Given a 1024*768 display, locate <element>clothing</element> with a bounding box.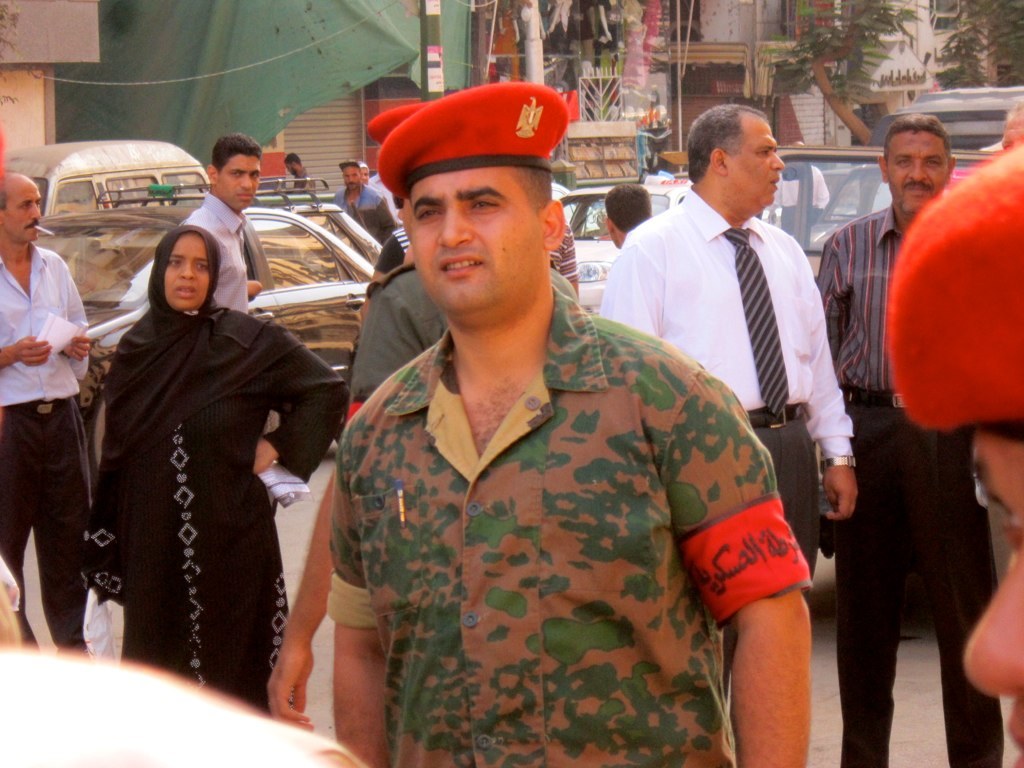
Located: (left=606, top=185, right=857, bottom=767).
